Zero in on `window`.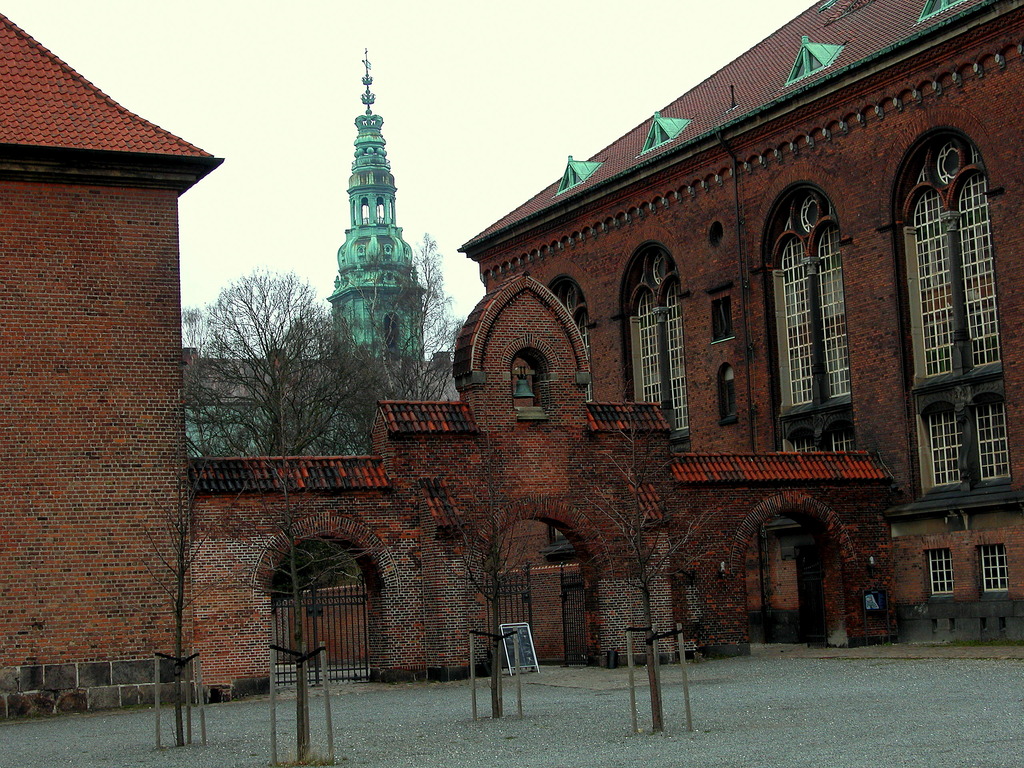
Zeroed in: locate(710, 221, 724, 254).
